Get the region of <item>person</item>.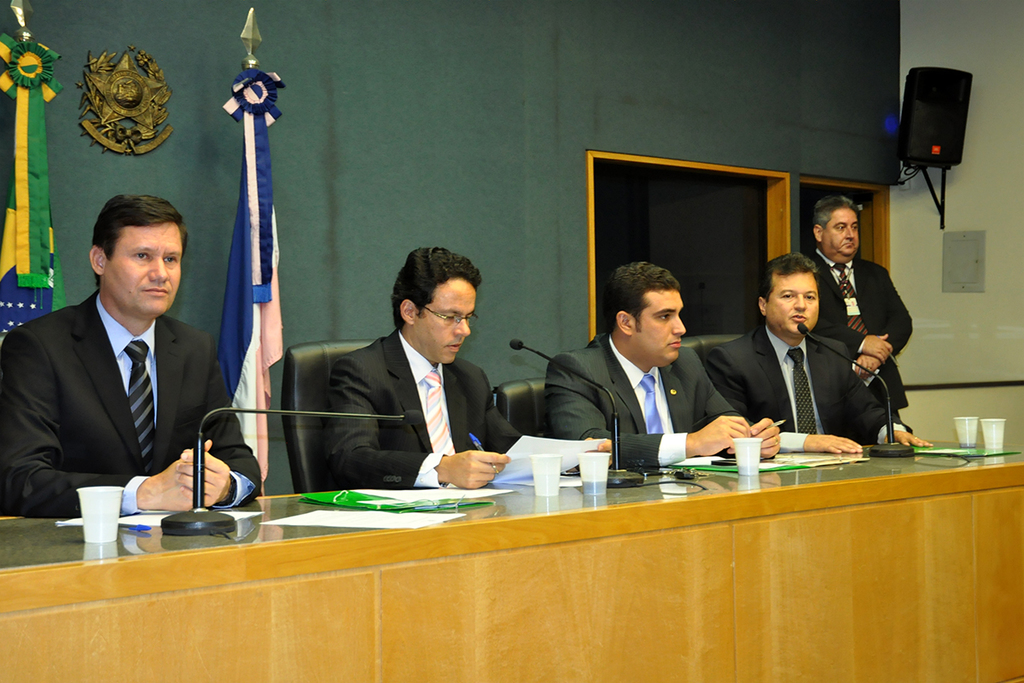
[x1=1, y1=192, x2=272, y2=519].
